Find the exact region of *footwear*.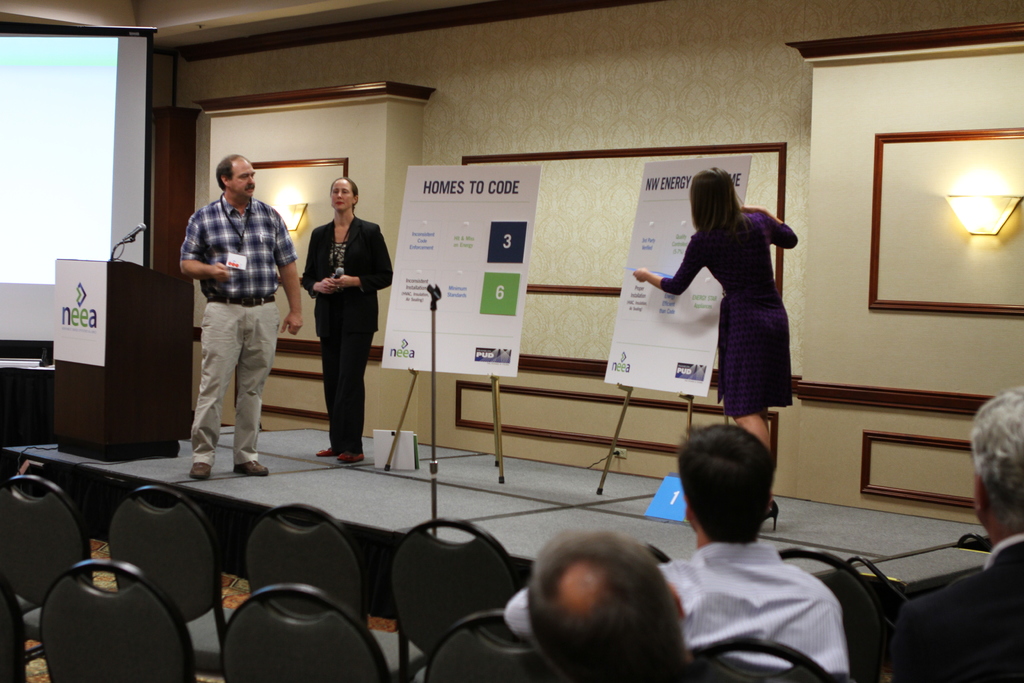
Exact region: <box>337,452,368,465</box>.
